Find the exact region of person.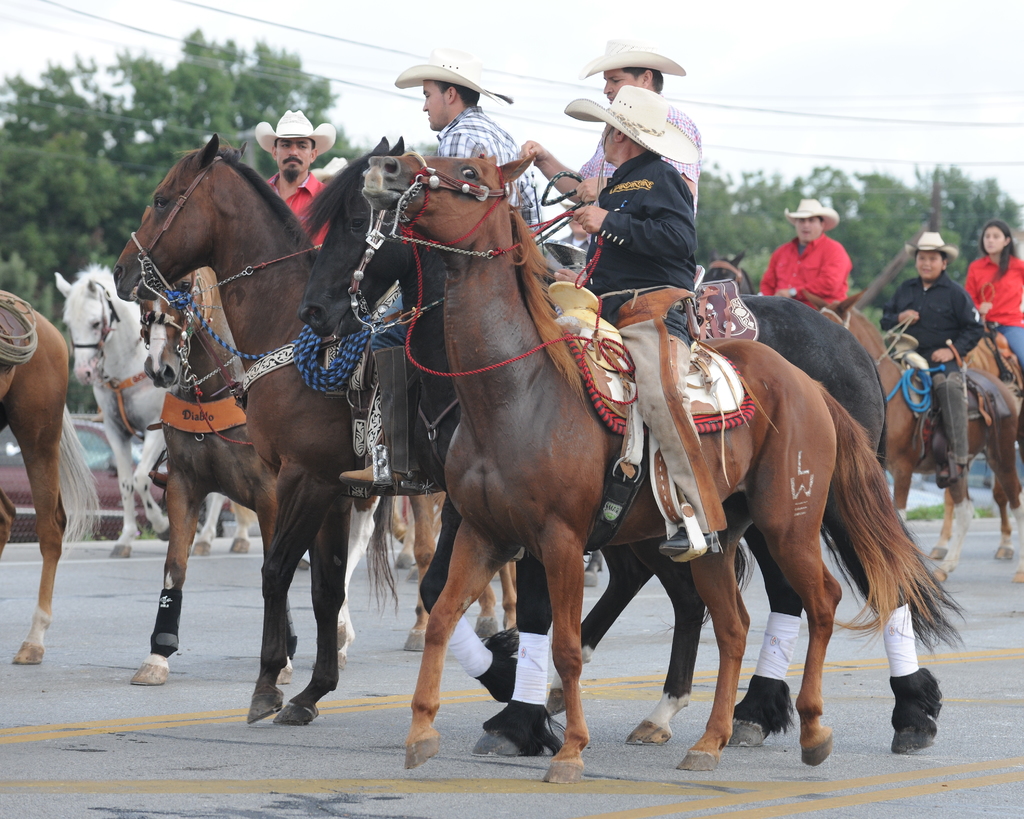
Exact region: 879/225/979/497.
